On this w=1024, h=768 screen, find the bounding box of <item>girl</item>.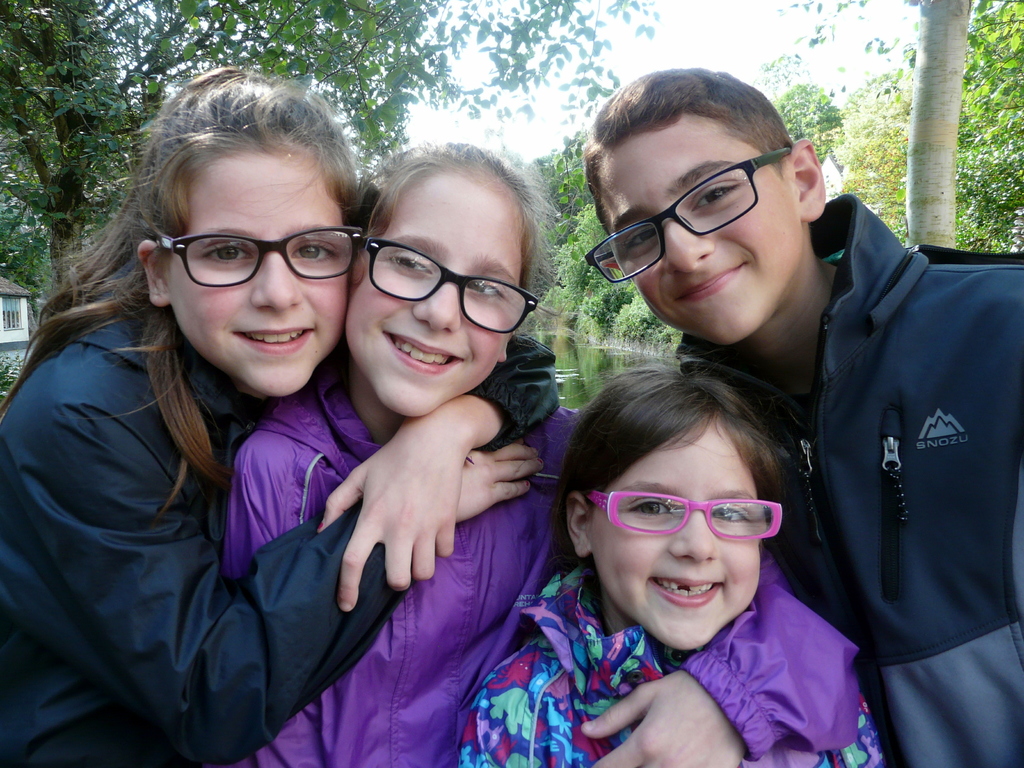
Bounding box: [219,143,861,767].
